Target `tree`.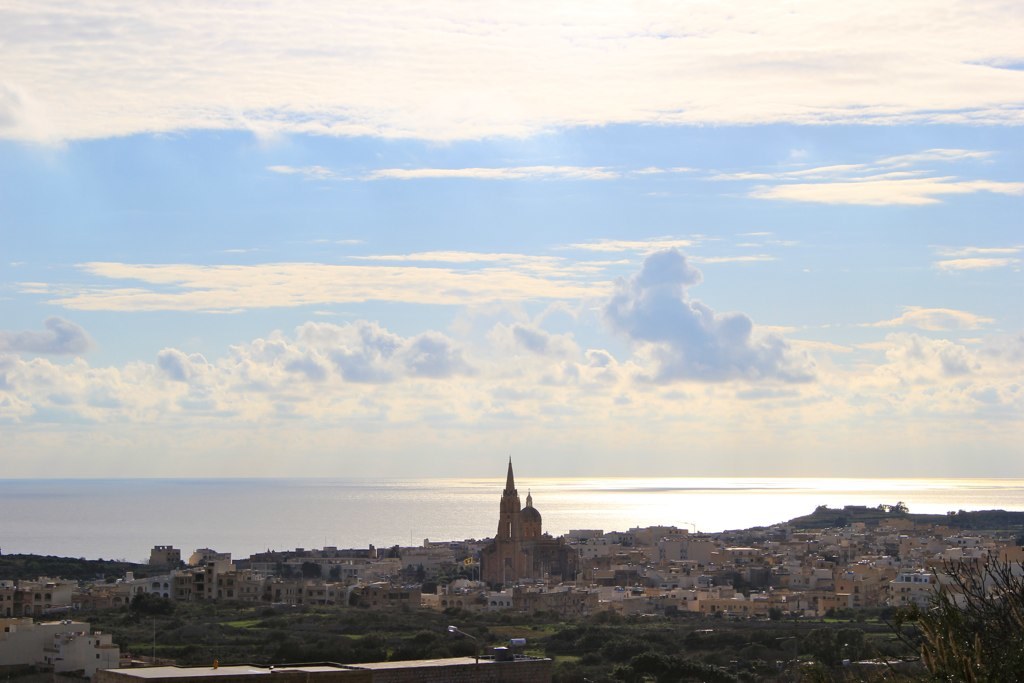
Target region: BBox(129, 590, 171, 615).
